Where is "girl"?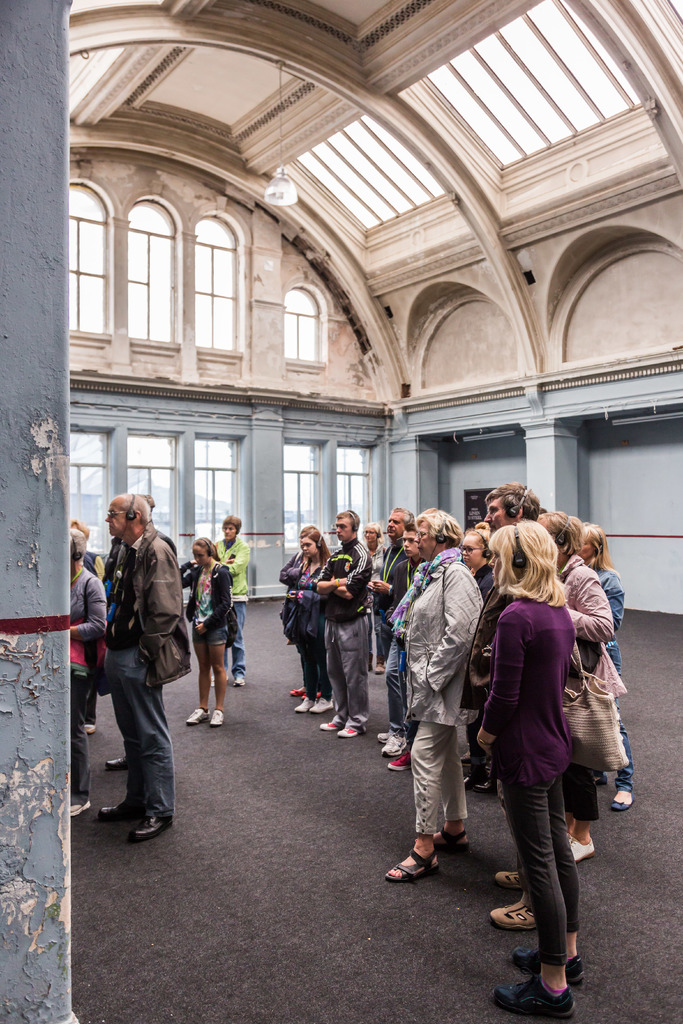
472:516:586:1023.
